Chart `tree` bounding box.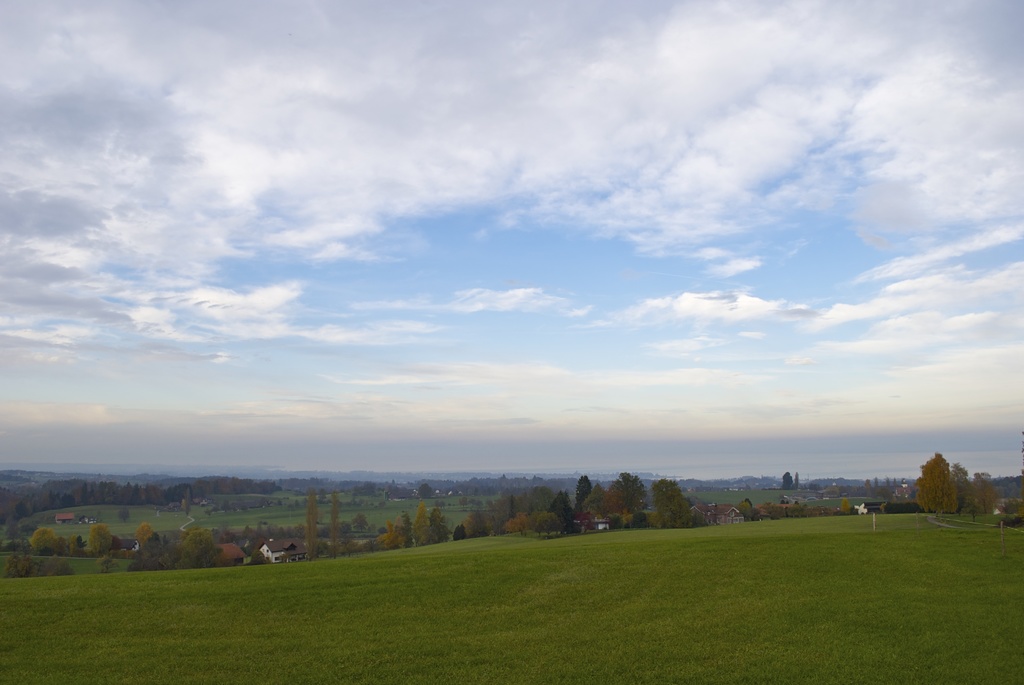
Charted: {"left": 780, "top": 472, "right": 797, "bottom": 490}.
